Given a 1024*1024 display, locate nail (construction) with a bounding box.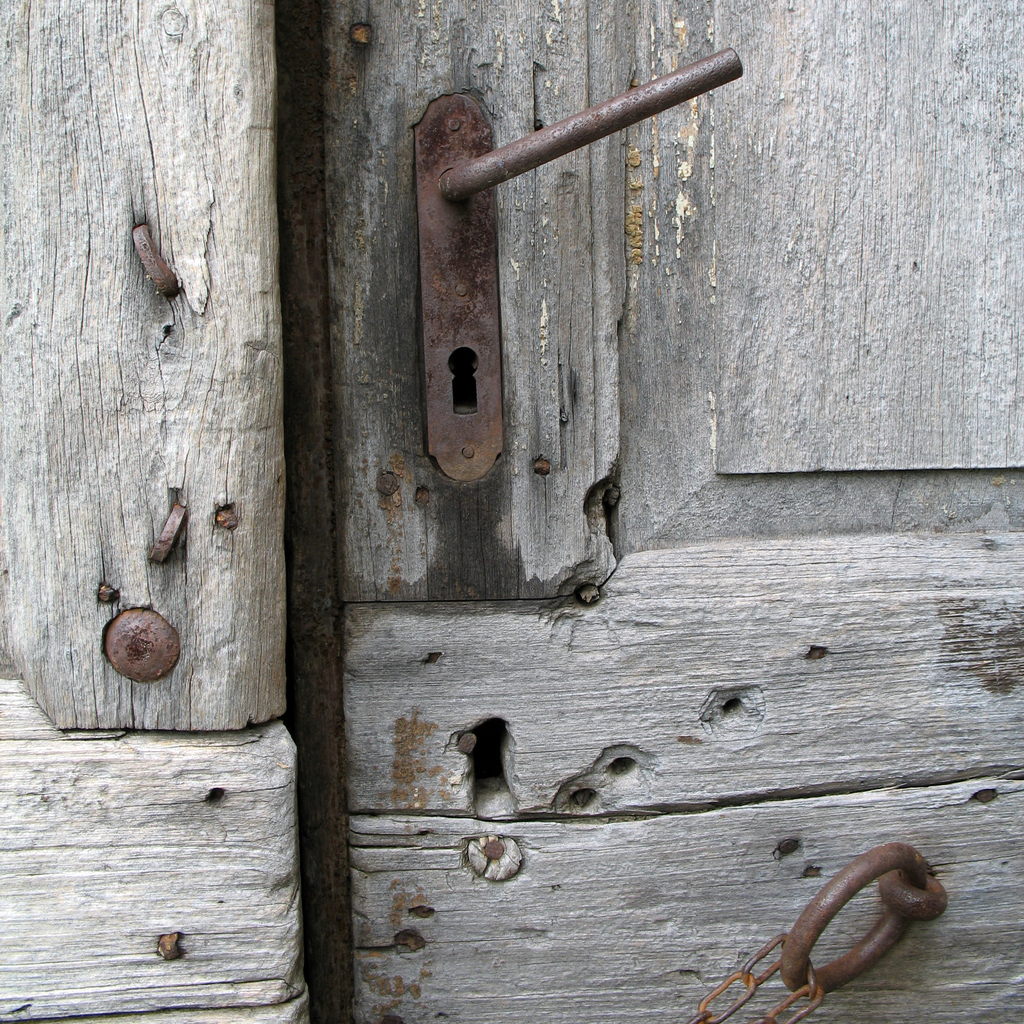
Located: left=376, top=471, right=404, bottom=492.
